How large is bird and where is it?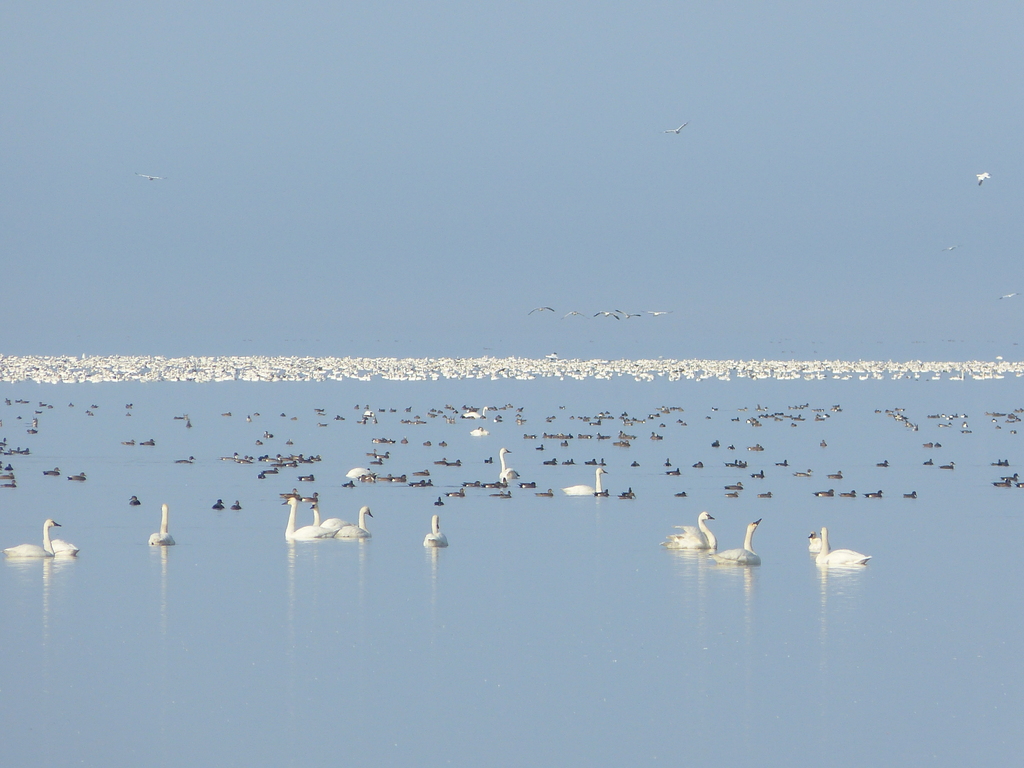
Bounding box: {"left": 494, "top": 447, "right": 513, "bottom": 483}.
